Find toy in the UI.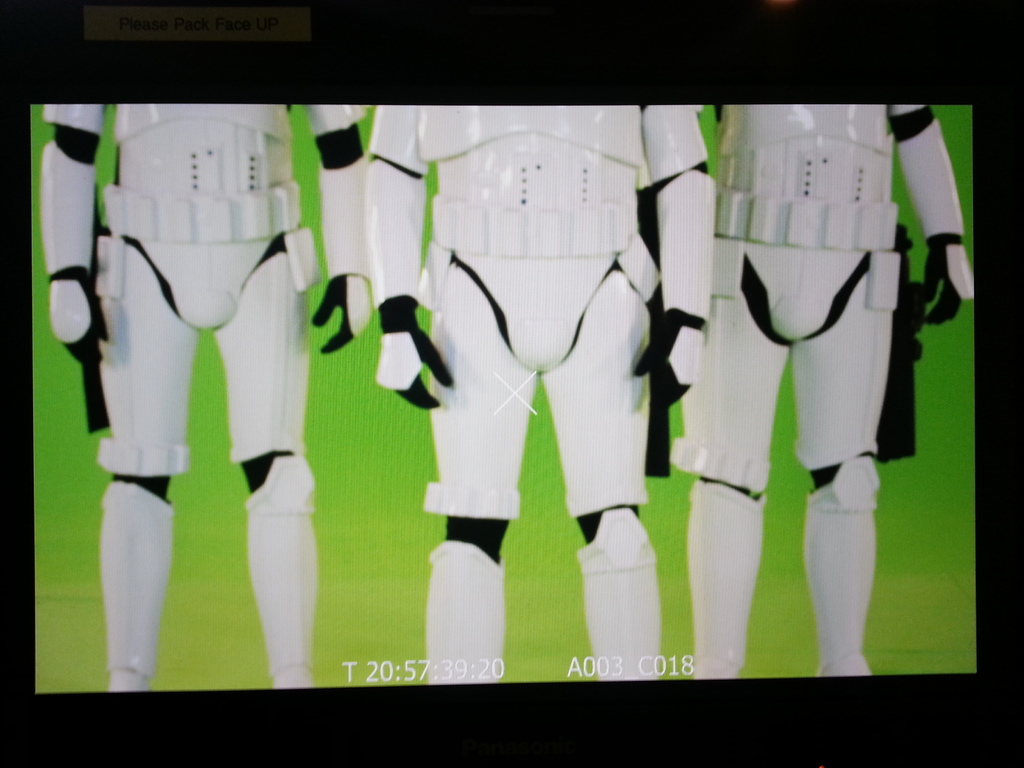
UI element at bbox=(677, 110, 973, 688).
